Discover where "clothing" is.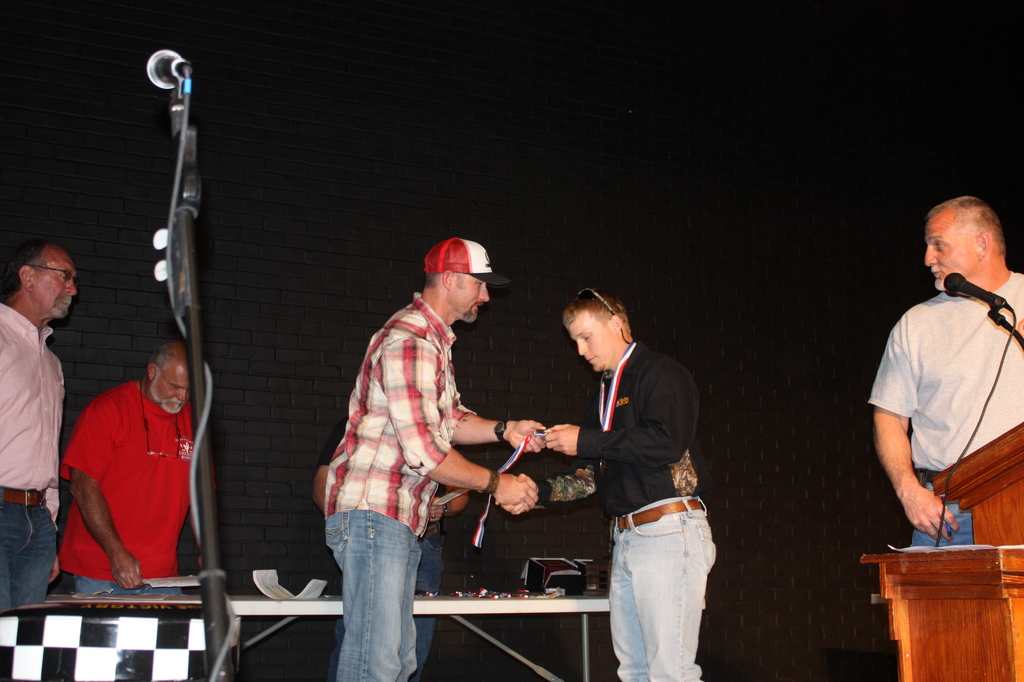
Discovered at 868 266 1023 550.
